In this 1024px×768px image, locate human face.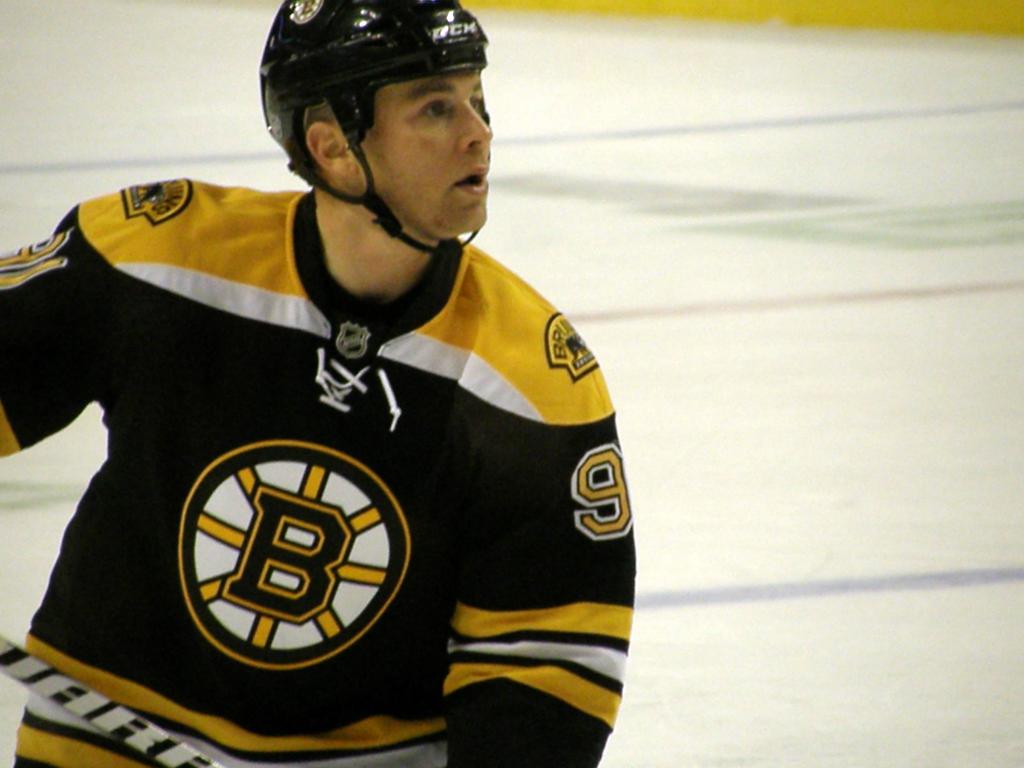
Bounding box: 358,71,494,234.
